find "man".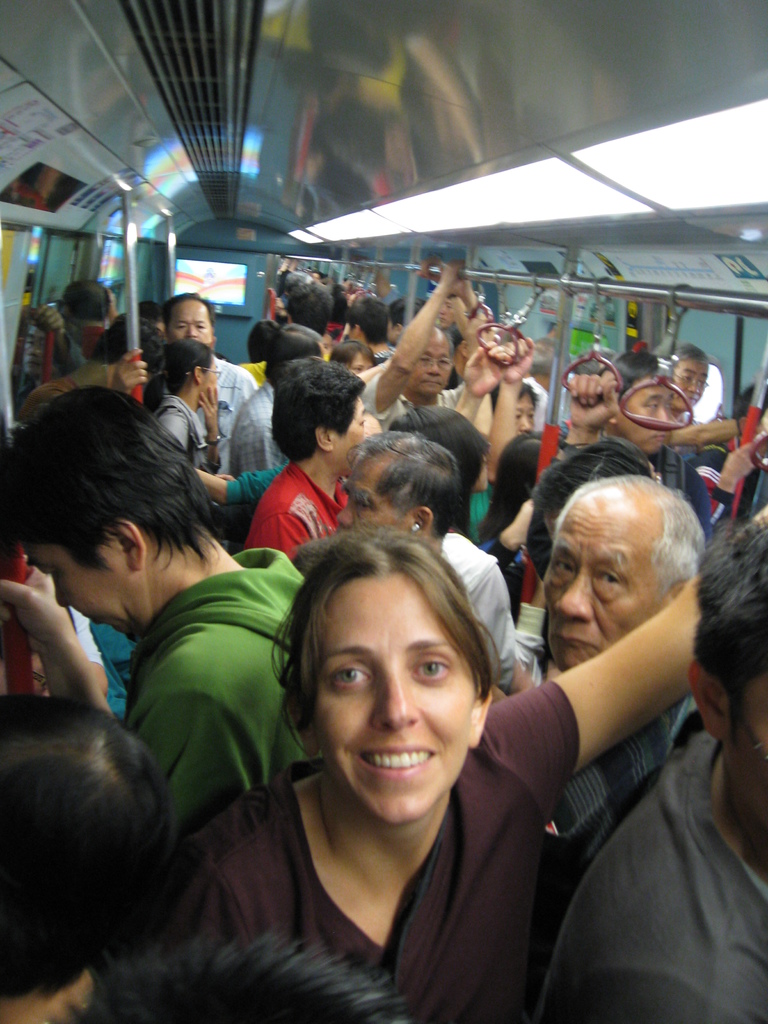
{"left": 228, "top": 323, "right": 321, "bottom": 481}.
